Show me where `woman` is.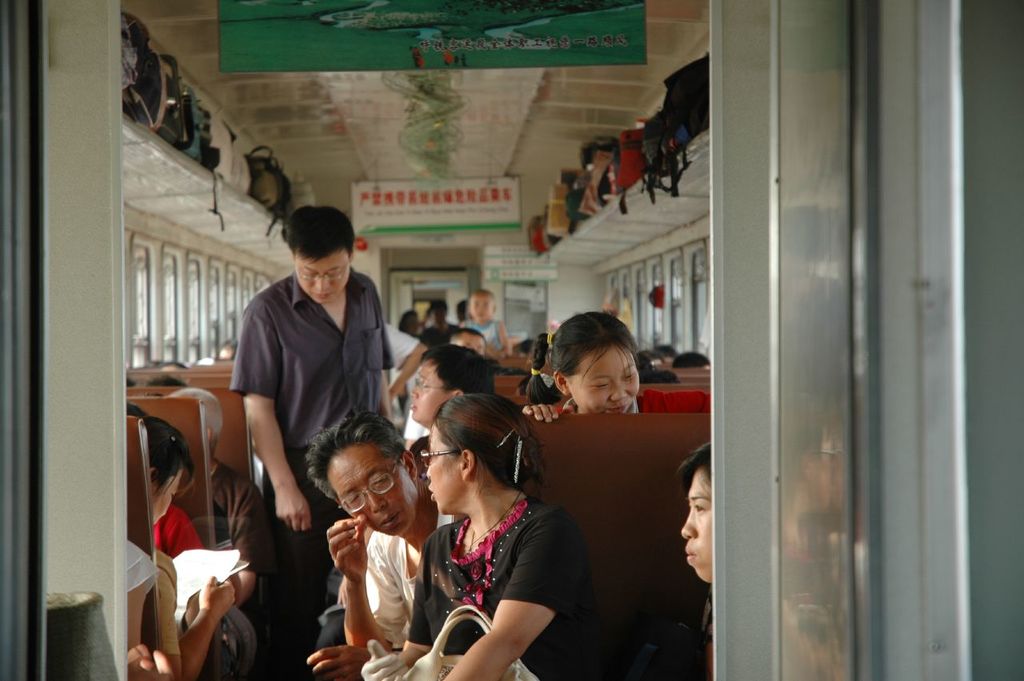
`woman` is at [682, 440, 714, 599].
